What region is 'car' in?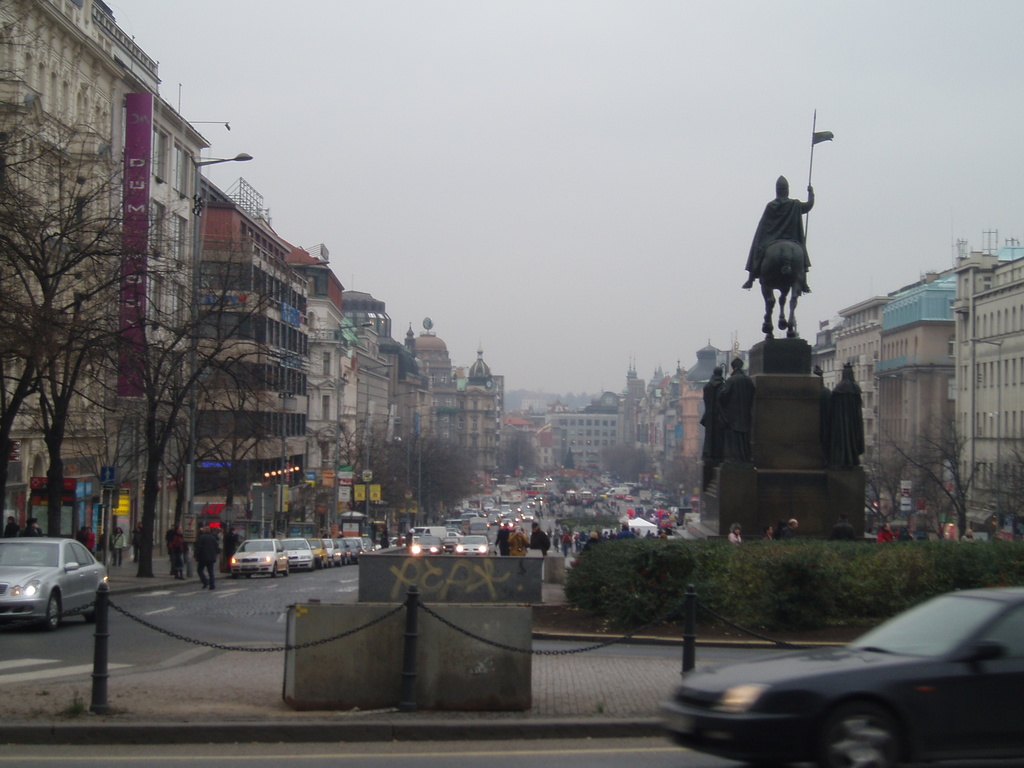
{"x1": 0, "y1": 537, "x2": 107, "y2": 623}.
